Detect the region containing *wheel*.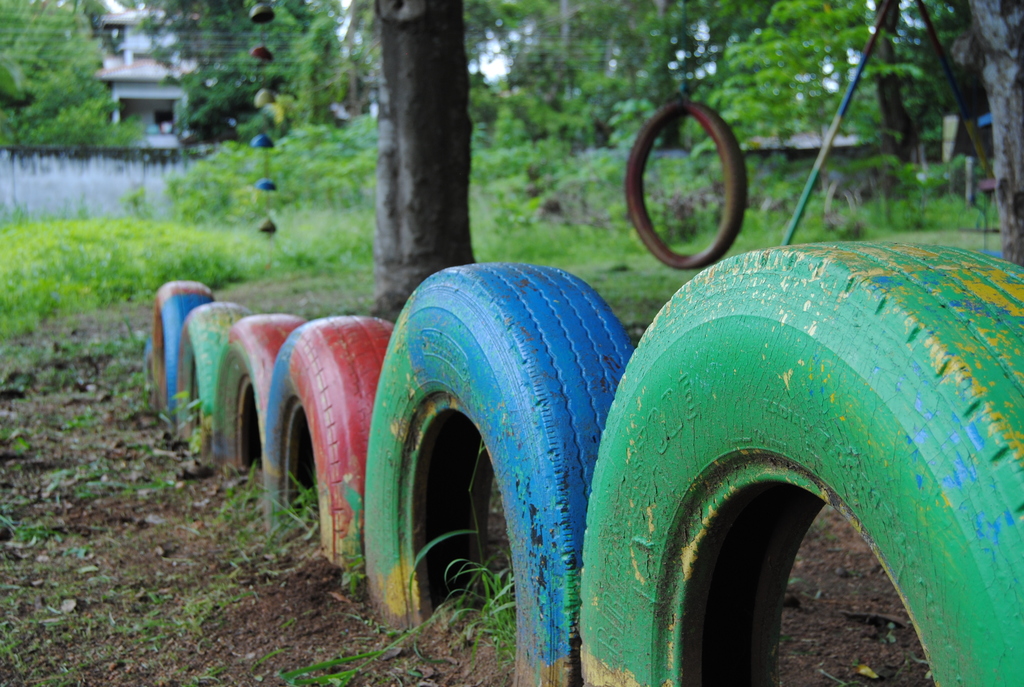
(x1=214, y1=304, x2=298, y2=525).
